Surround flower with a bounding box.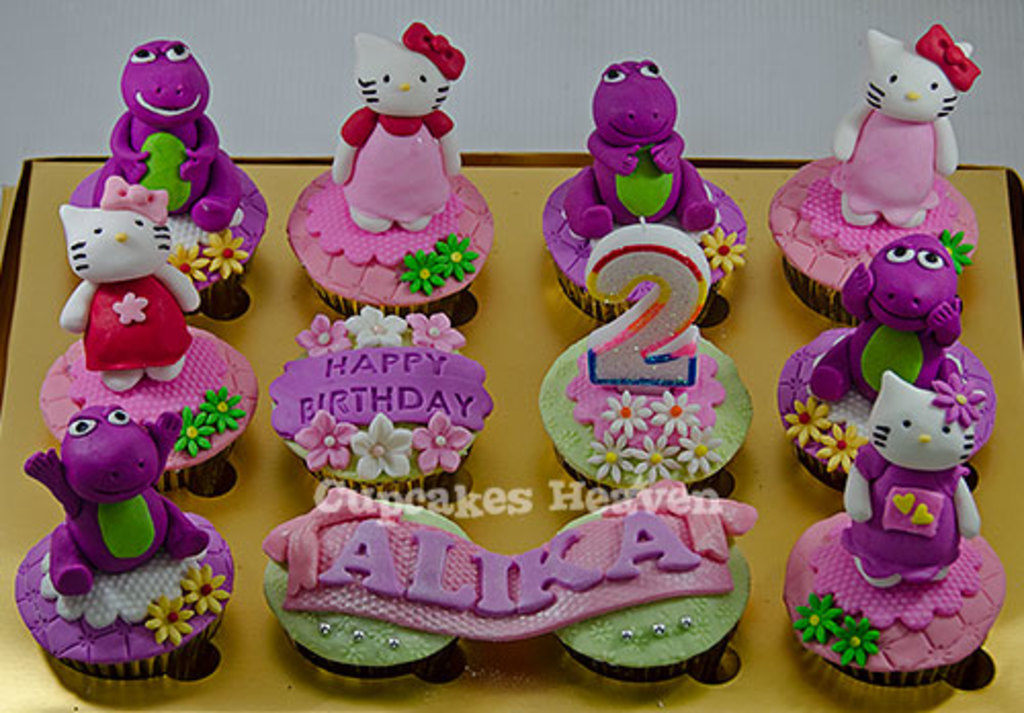
{"x1": 819, "y1": 416, "x2": 868, "y2": 473}.
